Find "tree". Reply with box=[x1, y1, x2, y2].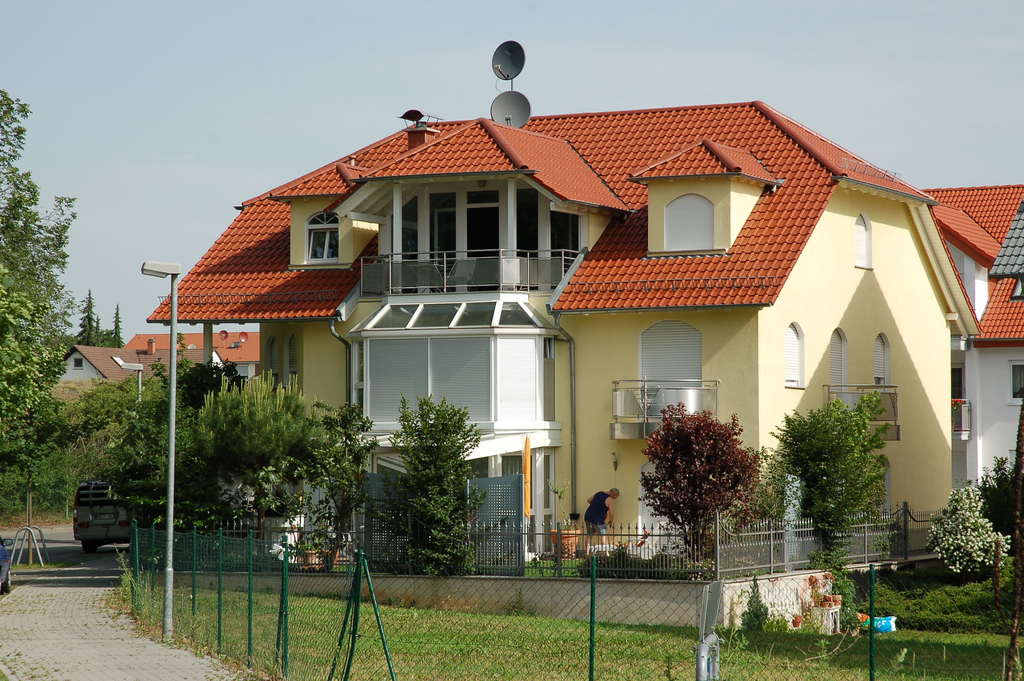
box=[391, 391, 495, 574].
